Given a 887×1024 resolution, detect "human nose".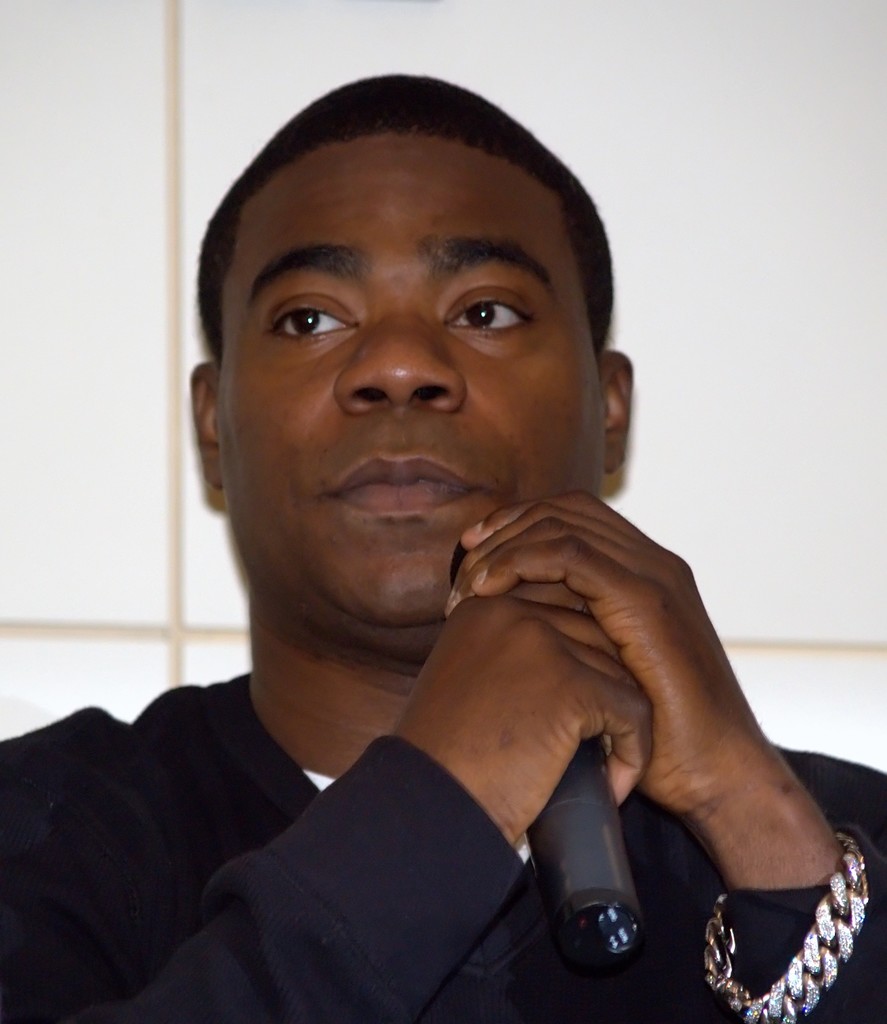
bbox=(338, 301, 459, 415).
